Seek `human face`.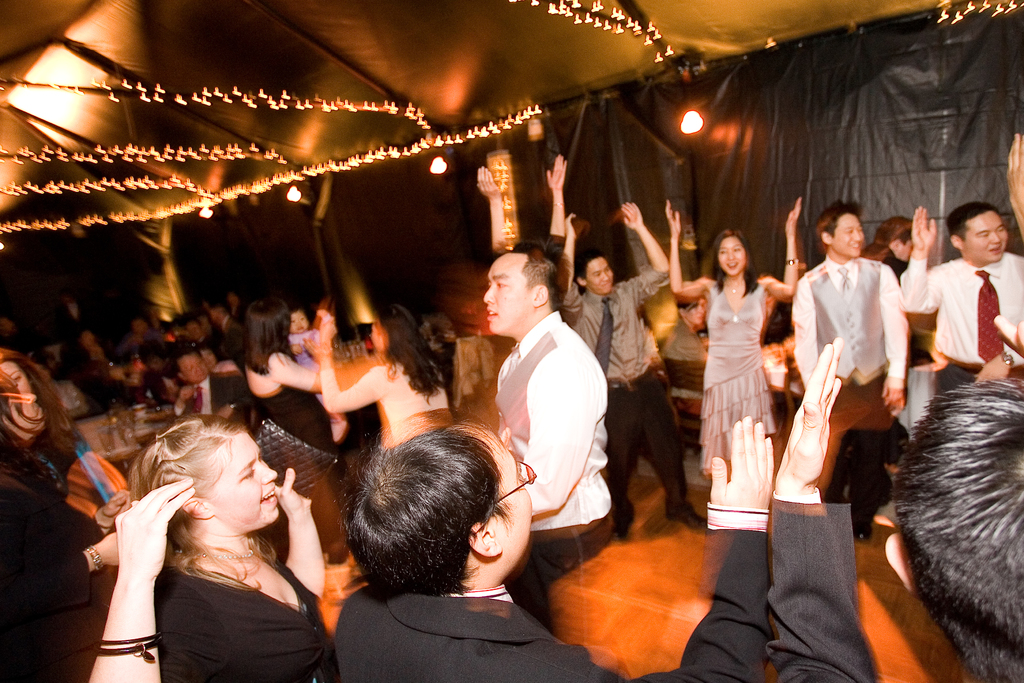
831, 213, 865, 257.
